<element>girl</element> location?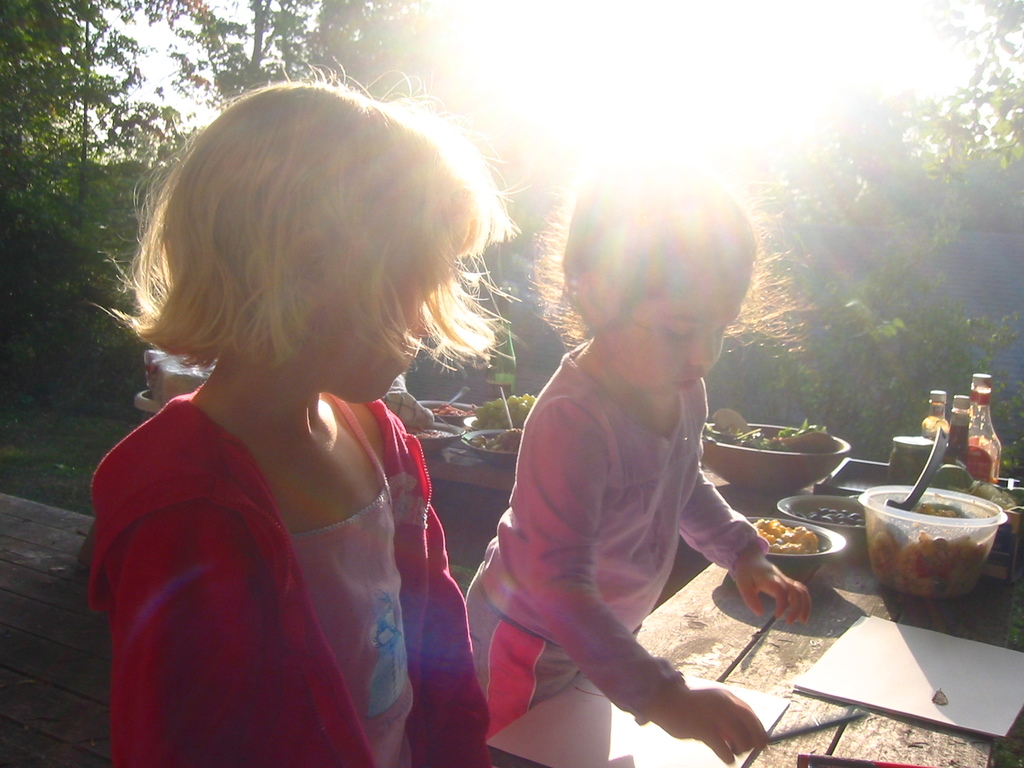
88:52:524:767
